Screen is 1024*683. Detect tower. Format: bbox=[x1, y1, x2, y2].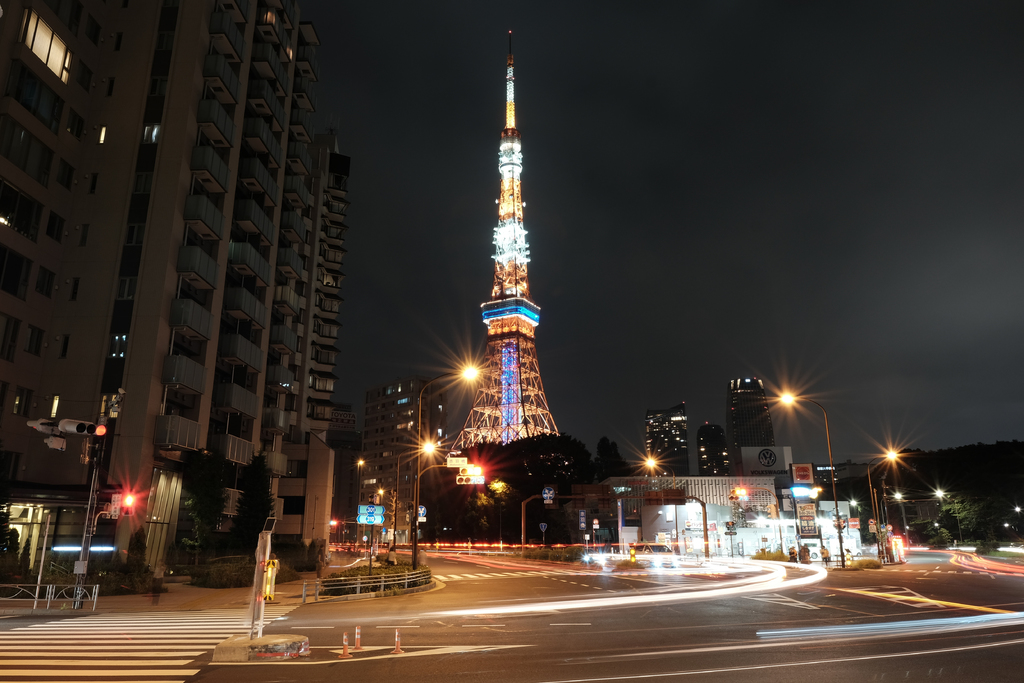
bbox=[732, 380, 771, 468].
